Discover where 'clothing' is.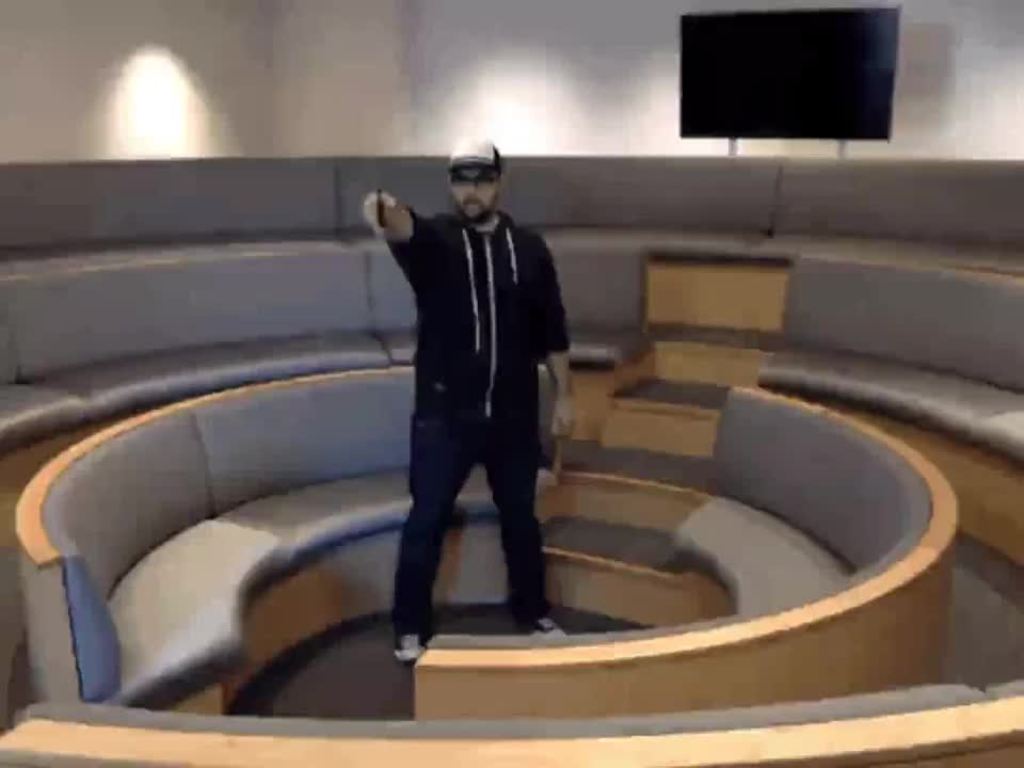
Discovered at bbox=[375, 128, 571, 629].
